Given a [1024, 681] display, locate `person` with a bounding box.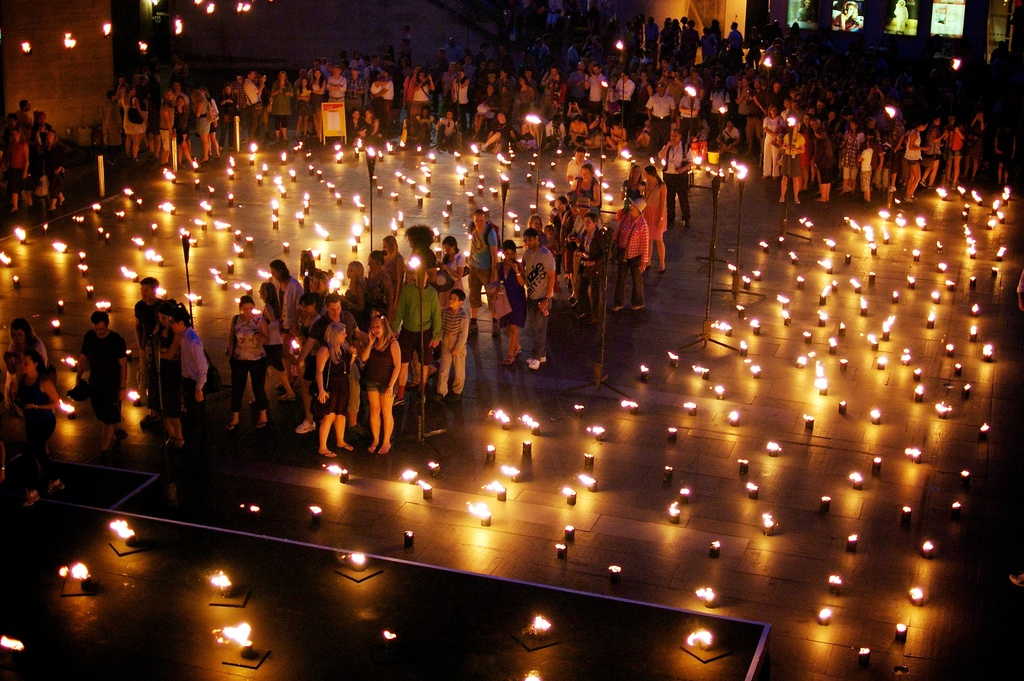
Located: x1=361 y1=309 x2=404 y2=457.
